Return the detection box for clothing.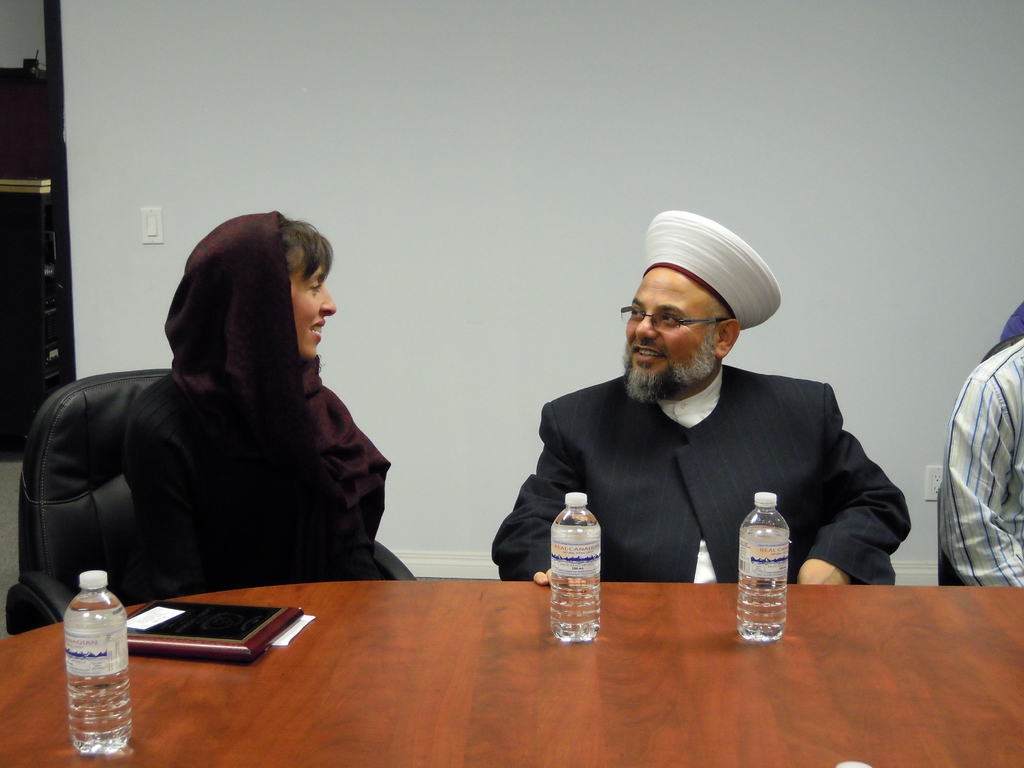
detection(123, 205, 389, 591).
